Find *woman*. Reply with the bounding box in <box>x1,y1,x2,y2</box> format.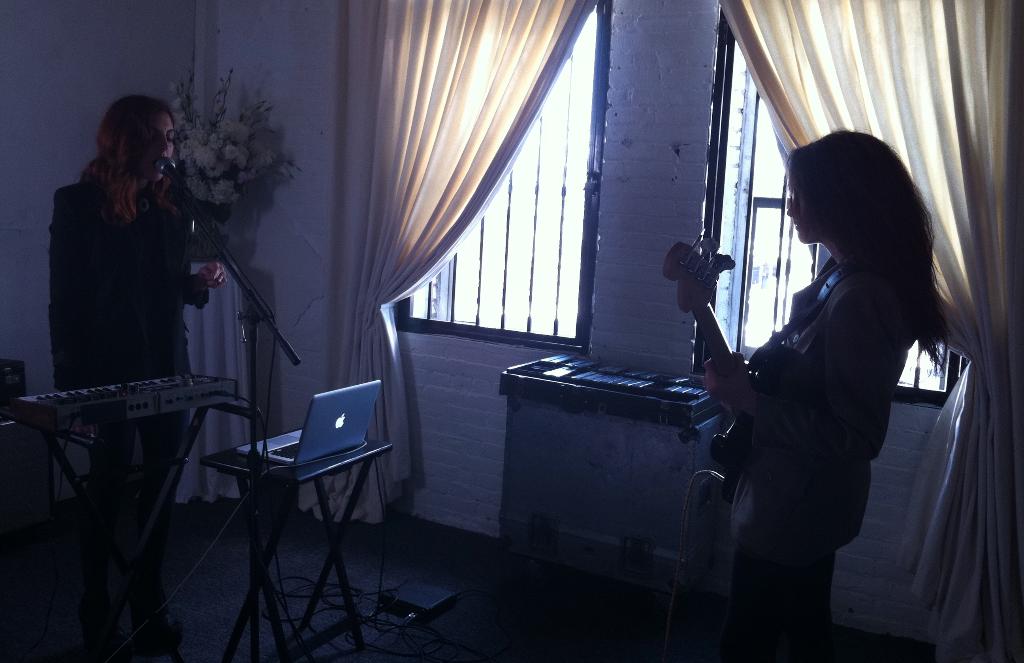
<box>38,92,230,661</box>.
